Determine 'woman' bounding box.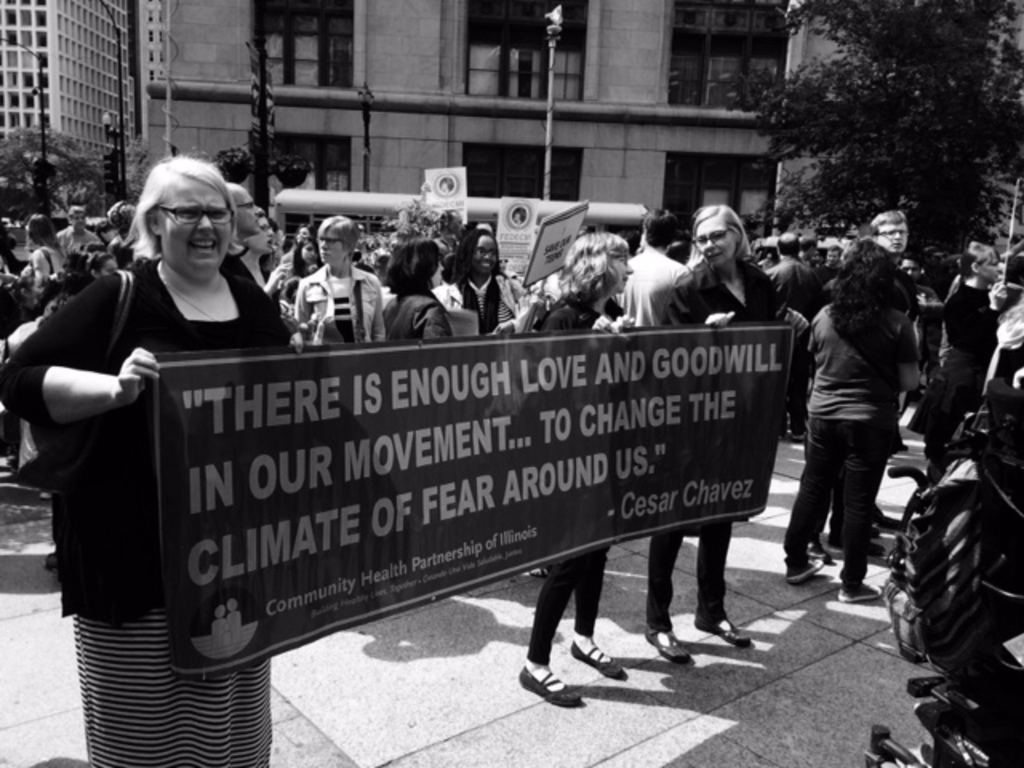
Determined: 243:213:290:293.
